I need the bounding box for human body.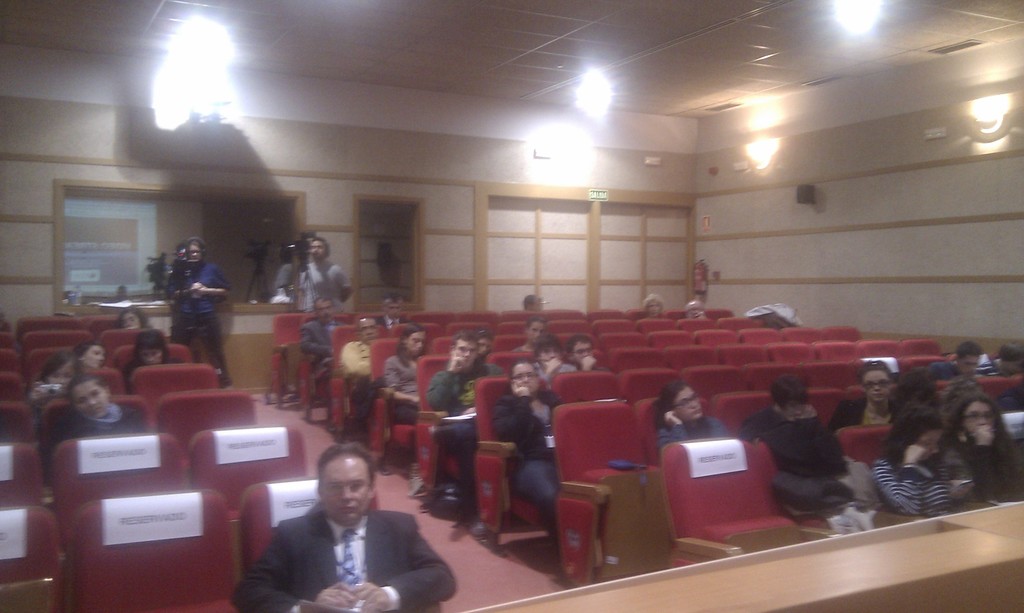
Here it is: detection(166, 239, 229, 381).
